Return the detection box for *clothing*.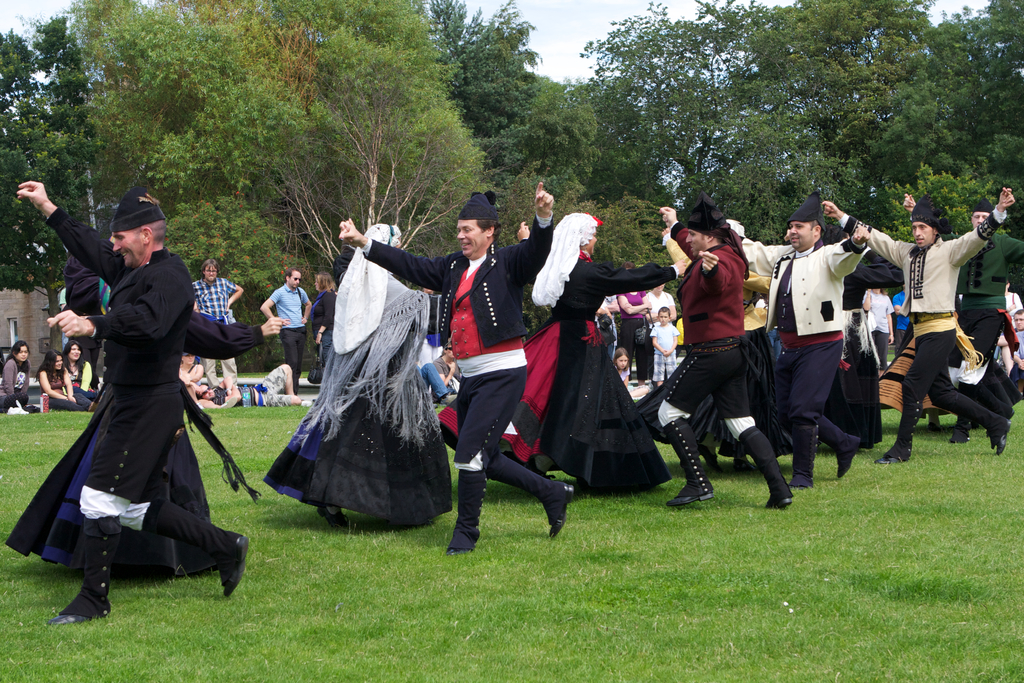
0,356,29,410.
